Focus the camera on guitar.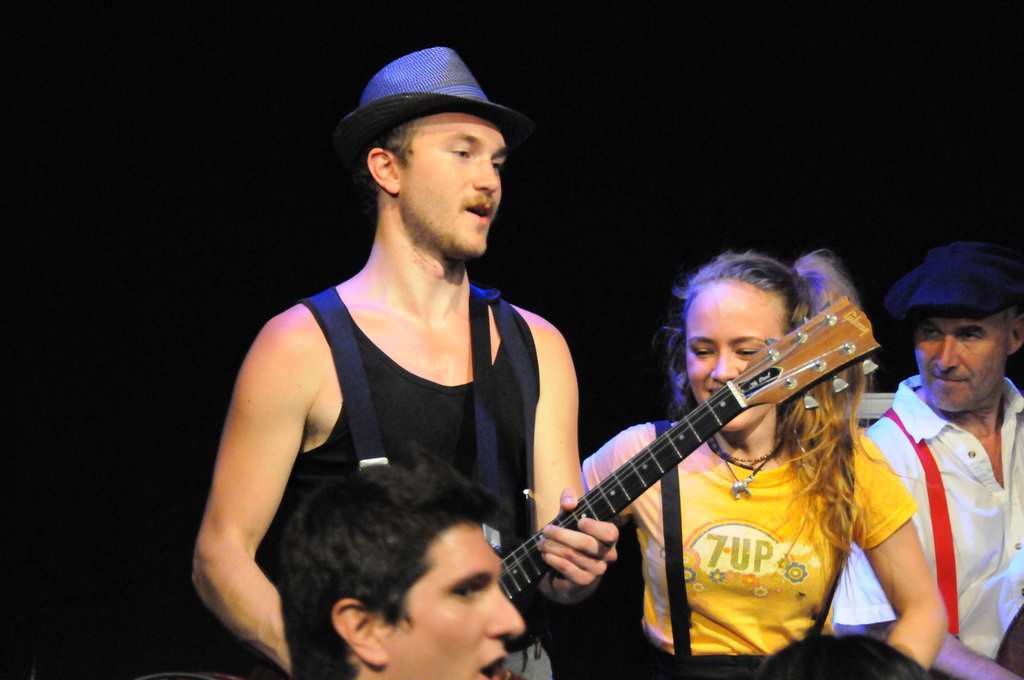
Focus region: {"x1": 509, "y1": 293, "x2": 879, "y2": 679}.
